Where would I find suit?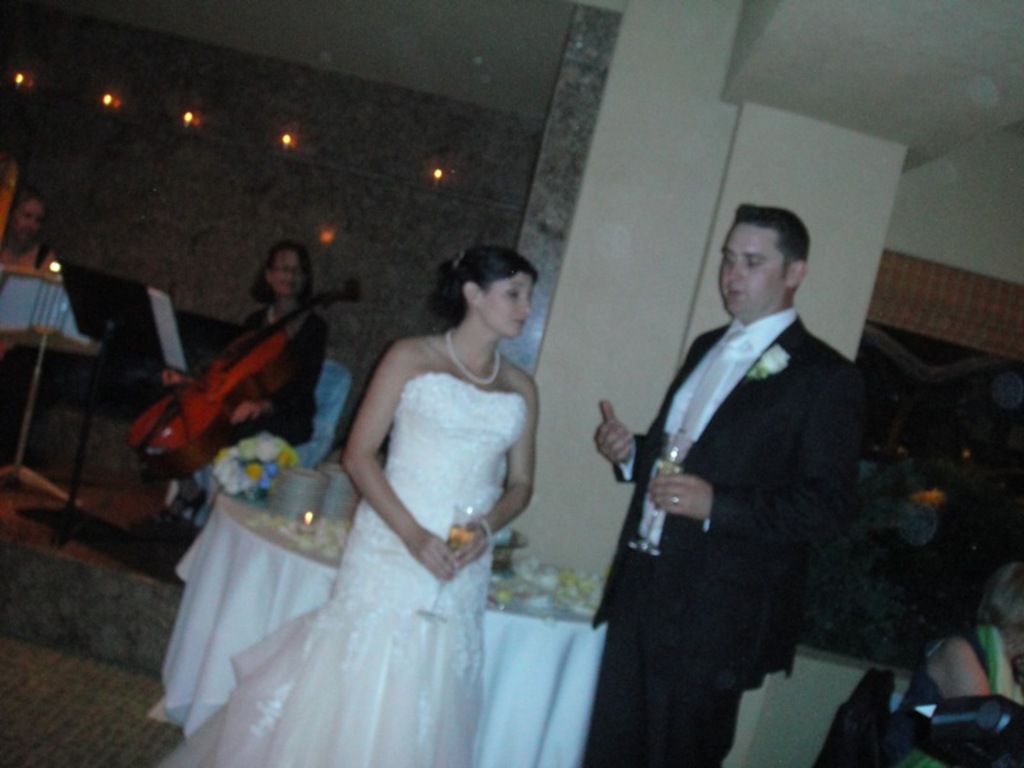
At x1=605, y1=197, x2=920, y2=745.
